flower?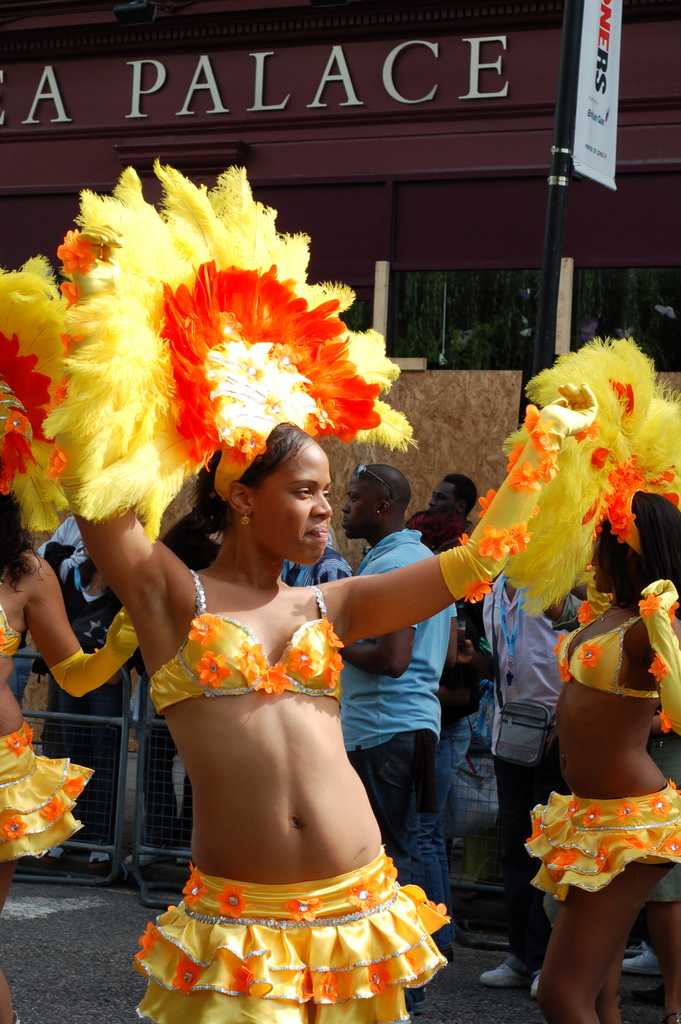
Rect(562, 797, 578, 818)
